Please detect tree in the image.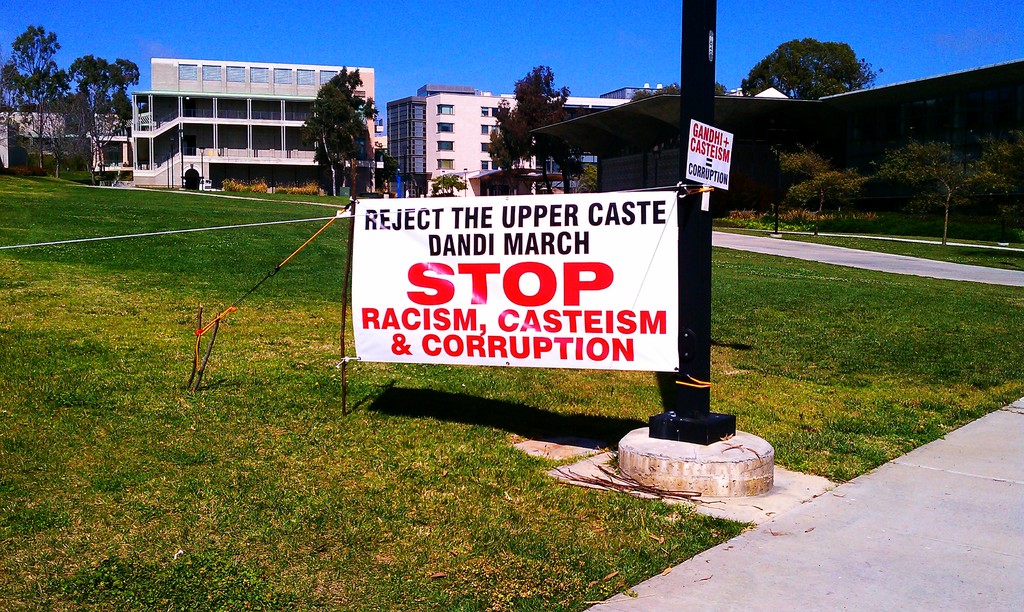
x1=0, y1=24, x2=69, y2=172.
